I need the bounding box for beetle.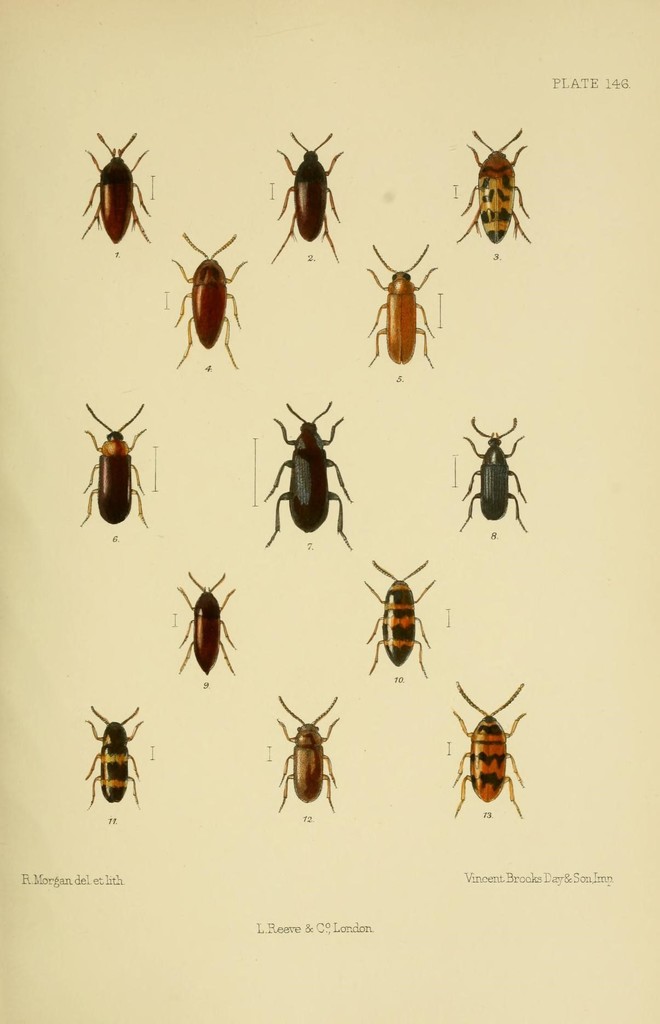
Here it is: <box>170,239,238,365</box>.
